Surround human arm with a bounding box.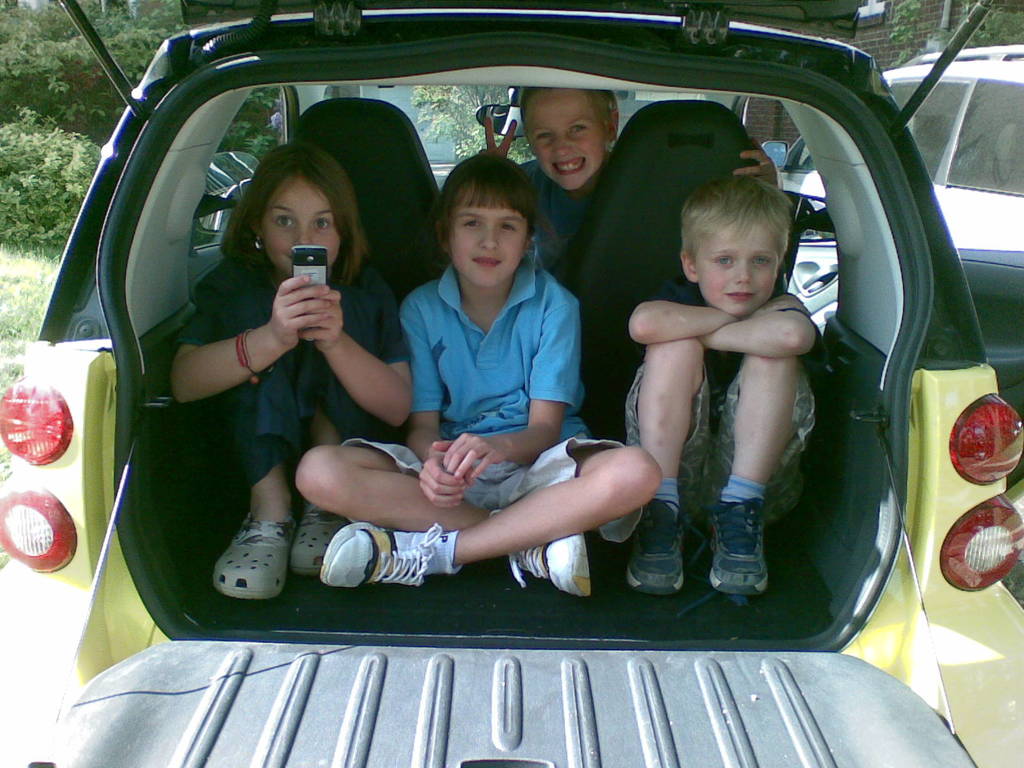
402:288:483:511.
